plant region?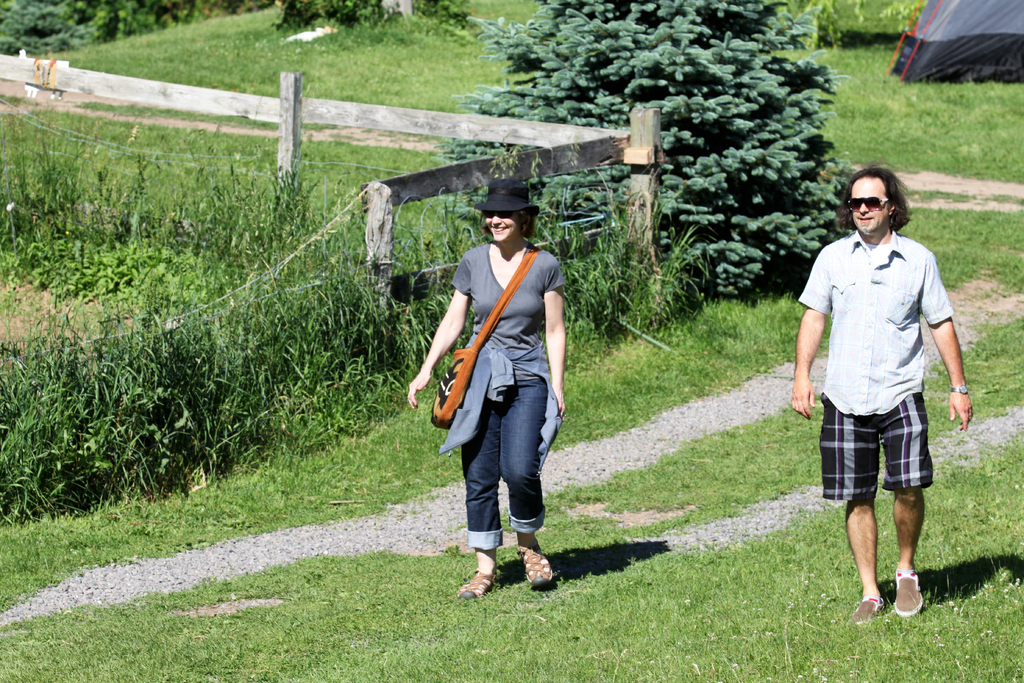
(x1=852, y1=0, x2=1023, y2=290)
